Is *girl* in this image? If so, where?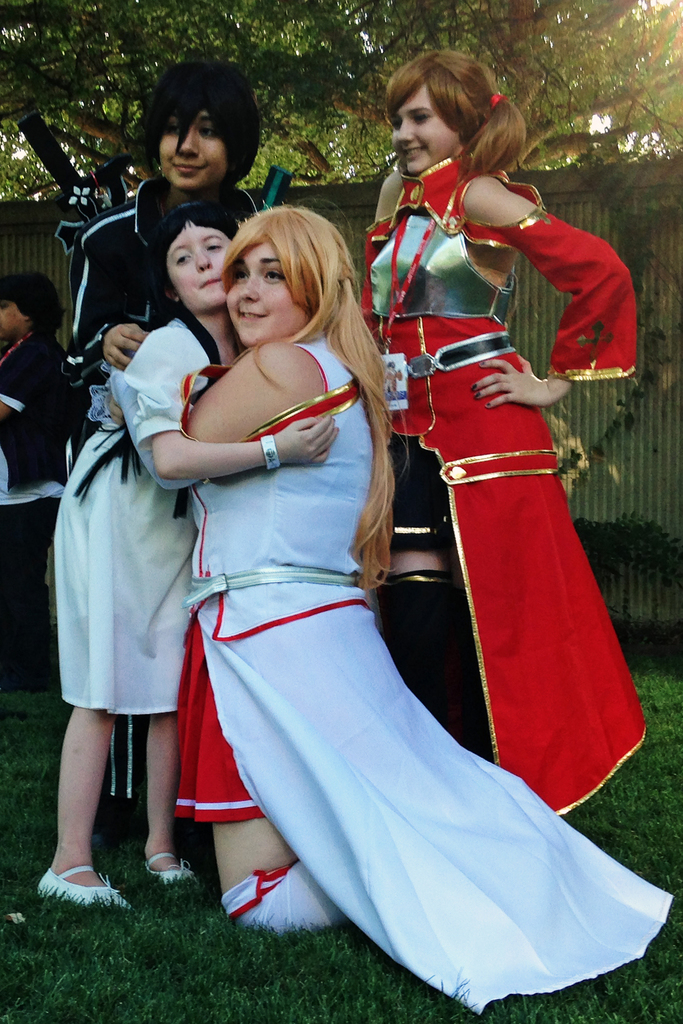
Yes, at {"x1": 364, "y1": 53, "x2": 647, "y2": 816}.
